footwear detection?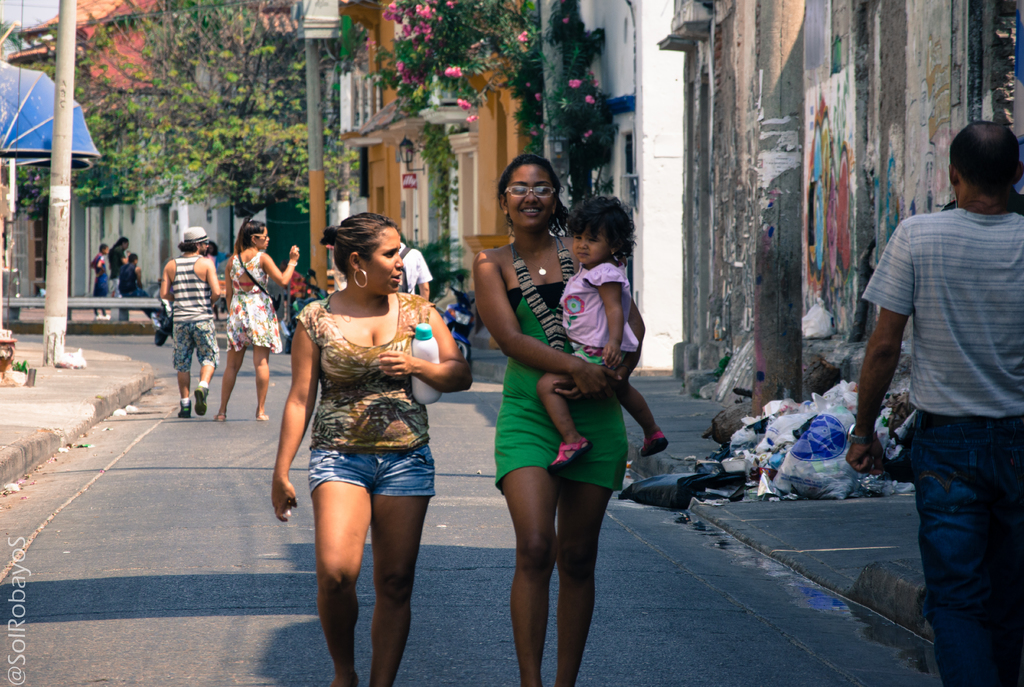
(213,414,226,425)
